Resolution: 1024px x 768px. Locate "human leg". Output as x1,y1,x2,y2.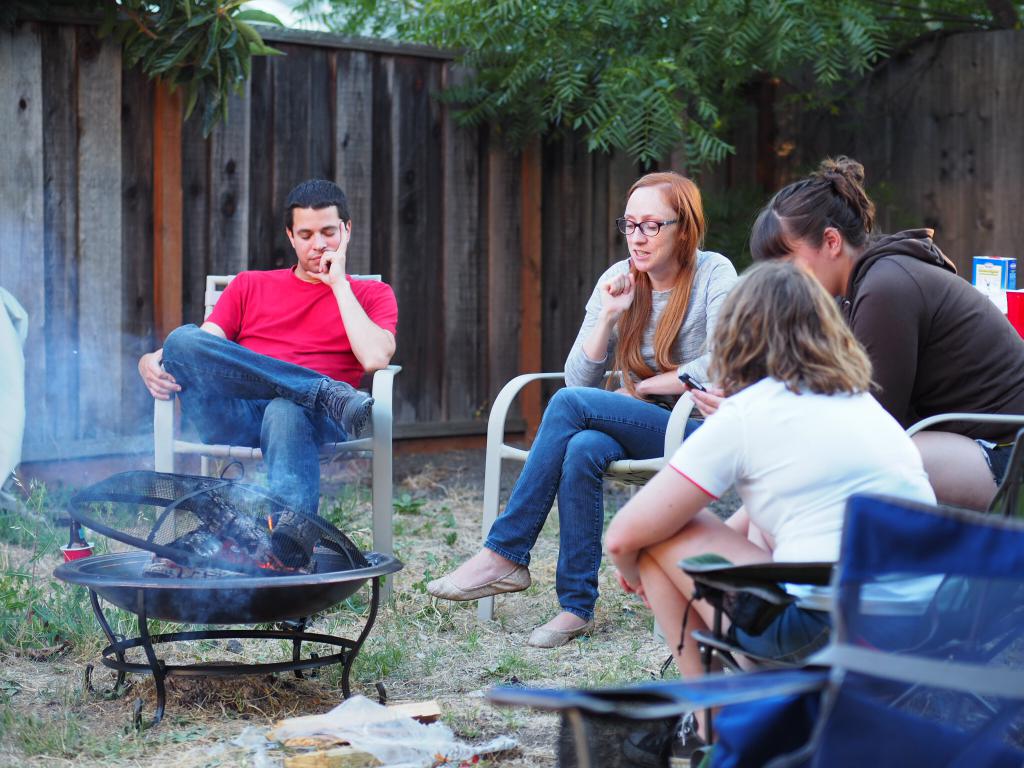
526,431,621,643.
